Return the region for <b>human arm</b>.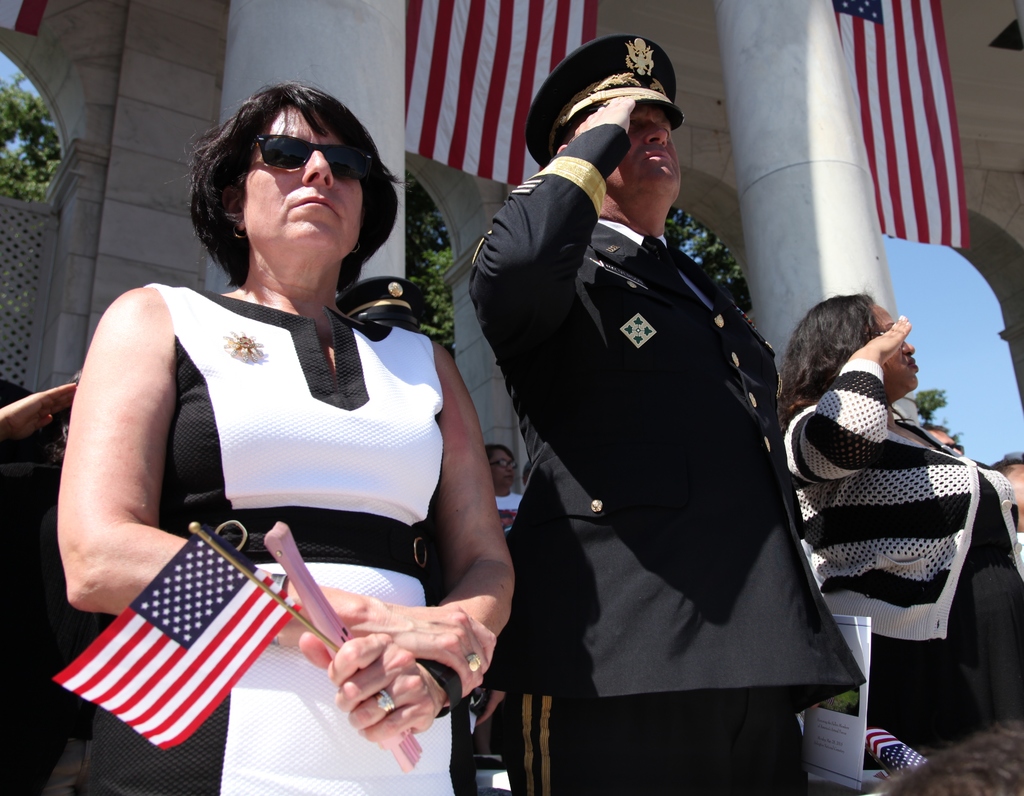
(x1=42, y1=298, x2=281, y2=732).
